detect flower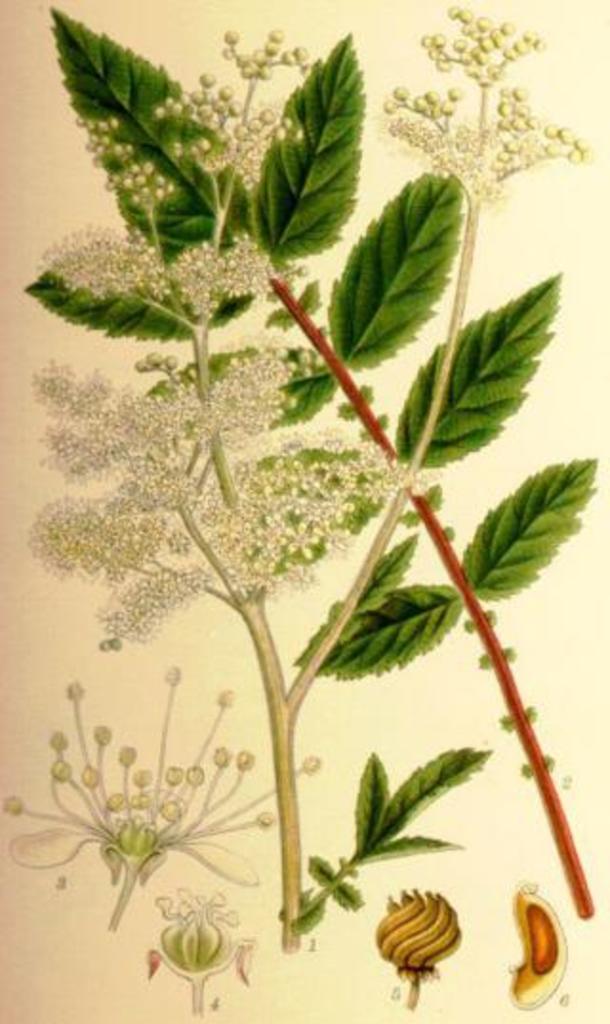
374,871,469,986
